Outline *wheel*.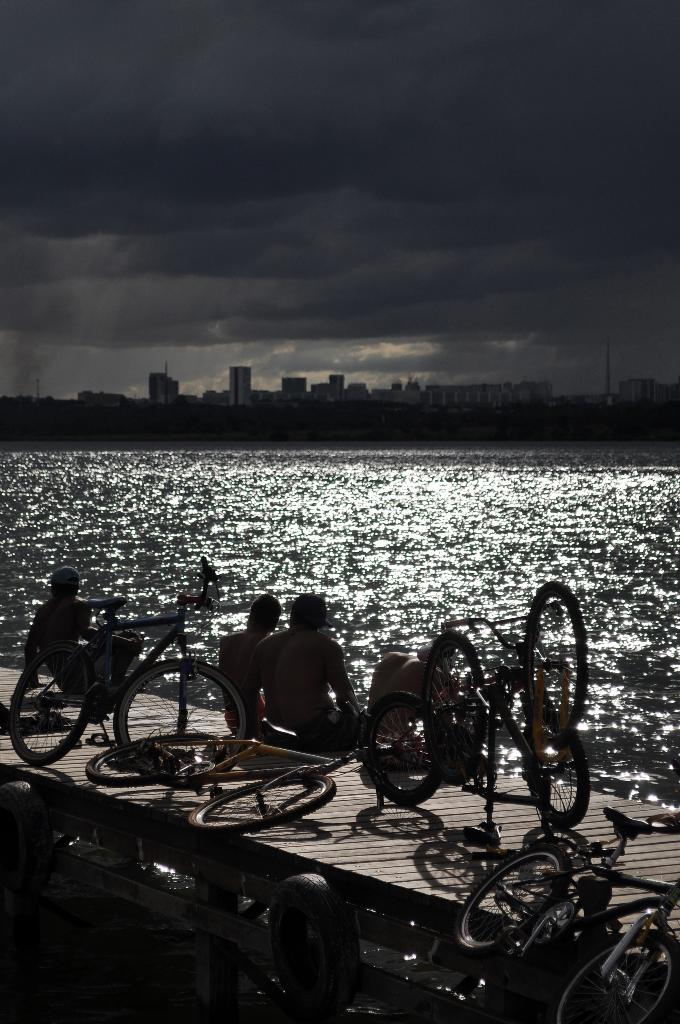
Outline: pyautogui.locateOnScreen(524, 708, 588, 825).
